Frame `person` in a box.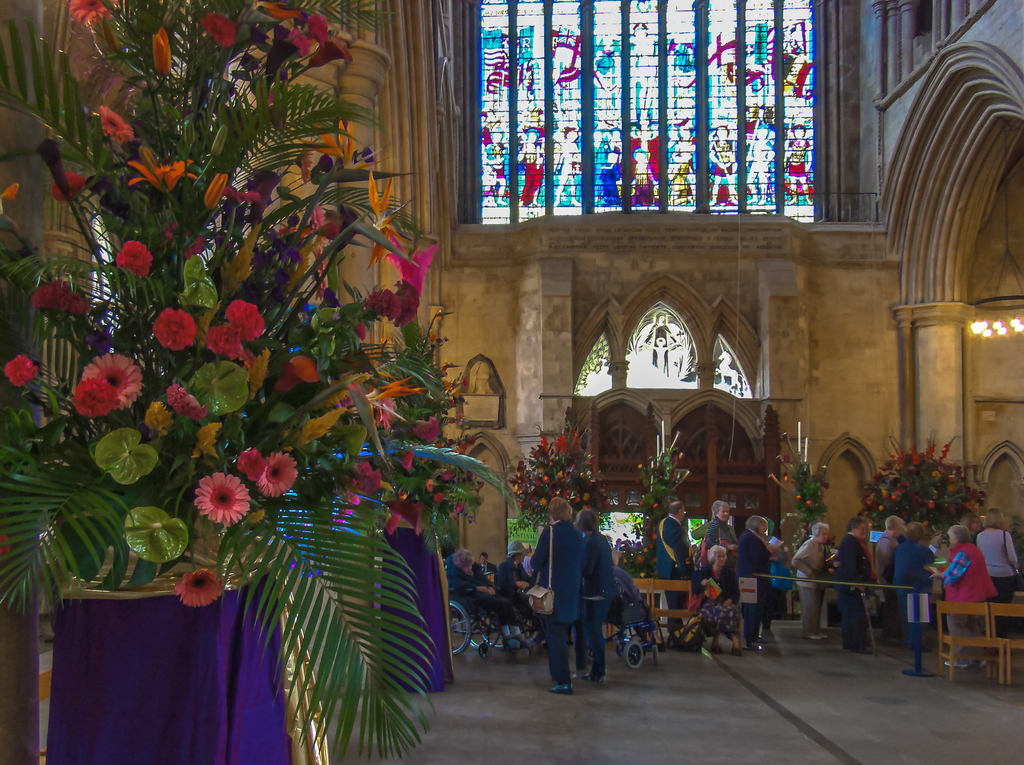
653, 500, 688, 620.
